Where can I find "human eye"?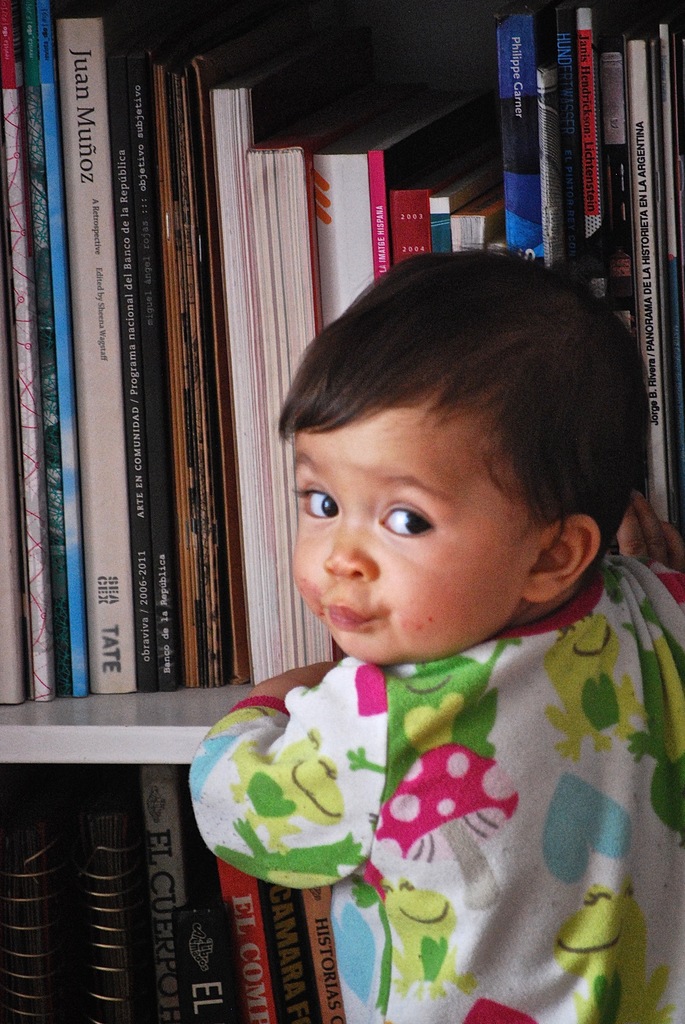
You can find it at BBox(289, 487, 338, 524).
